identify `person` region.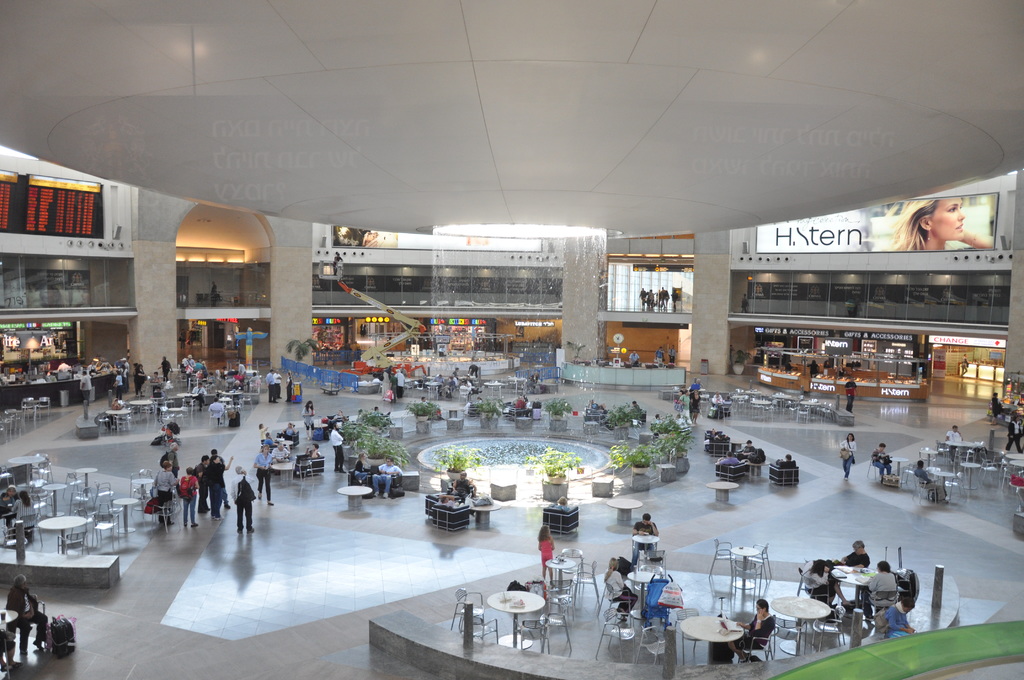
Region: {"x1": 135, "y1": 364, "x2": 147, "y2": 398}.
